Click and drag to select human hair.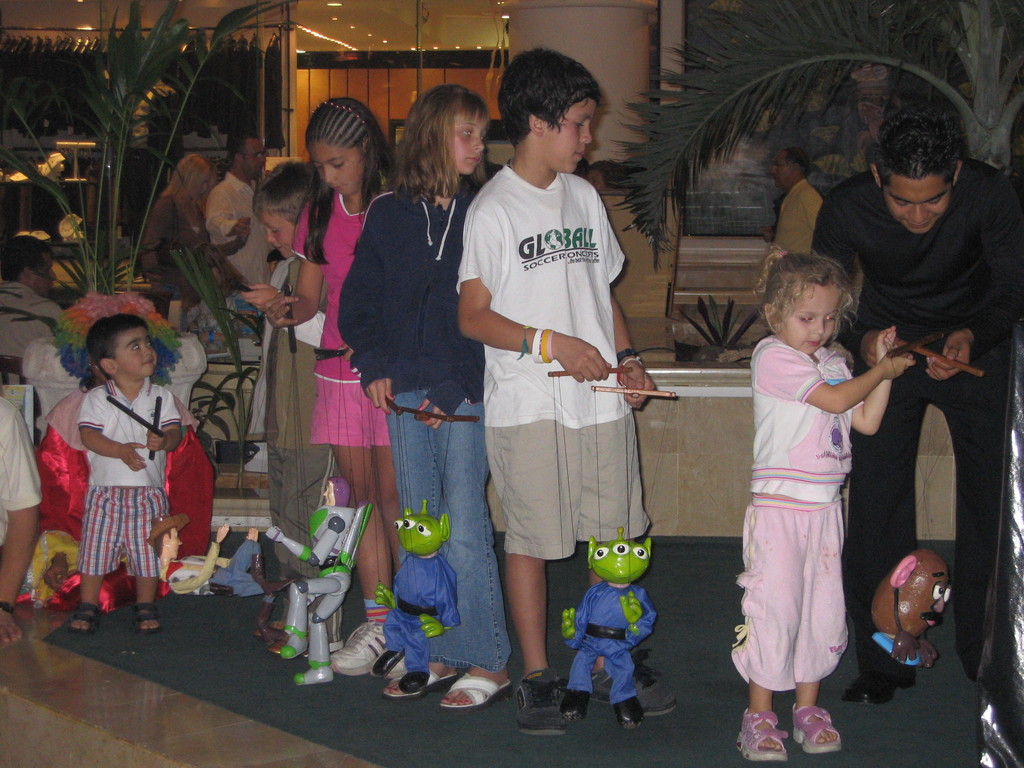
Selection: 783,145,811,179.
